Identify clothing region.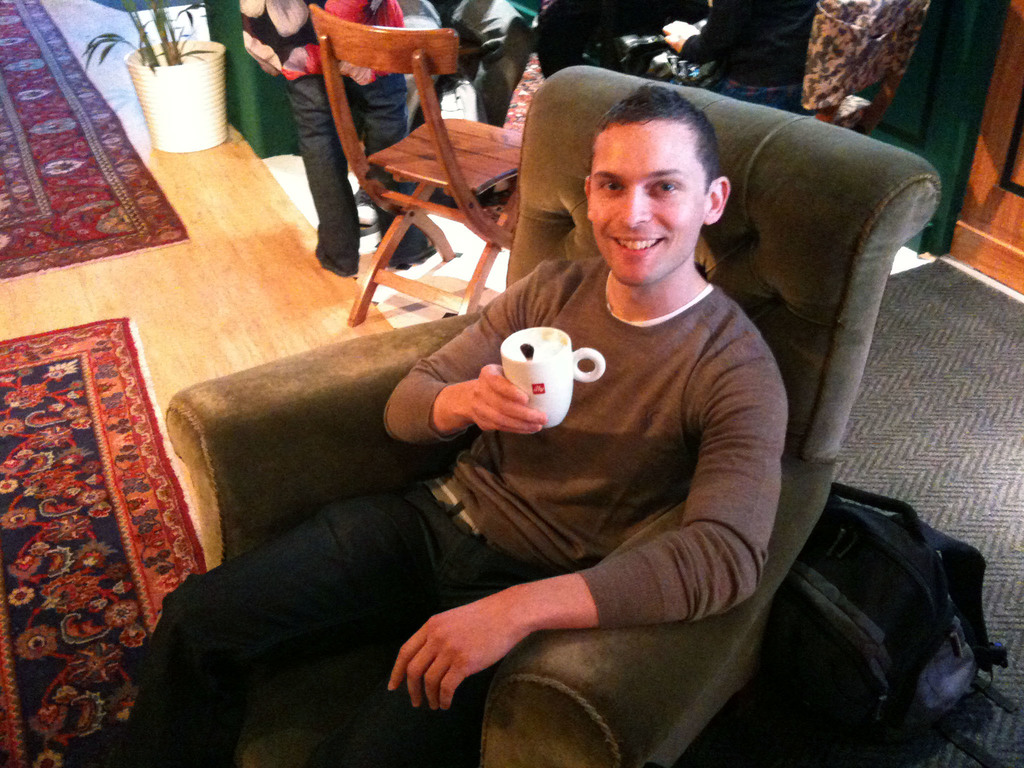
Region: box=[387, 255, 792, 627].
